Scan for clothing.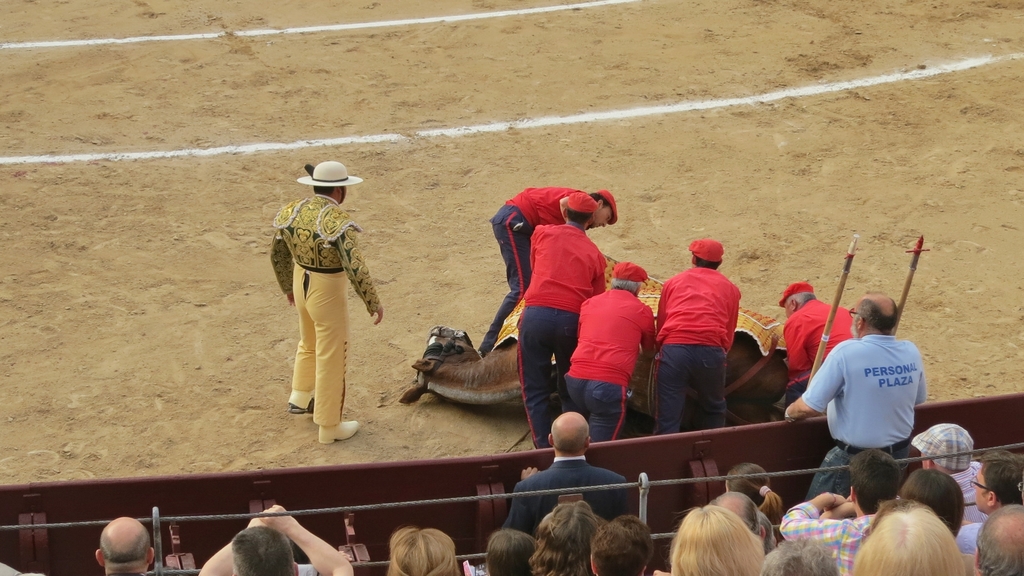
Scan result: {"left": 286, "top": 252, "right": 353, "bottom": 437}.
